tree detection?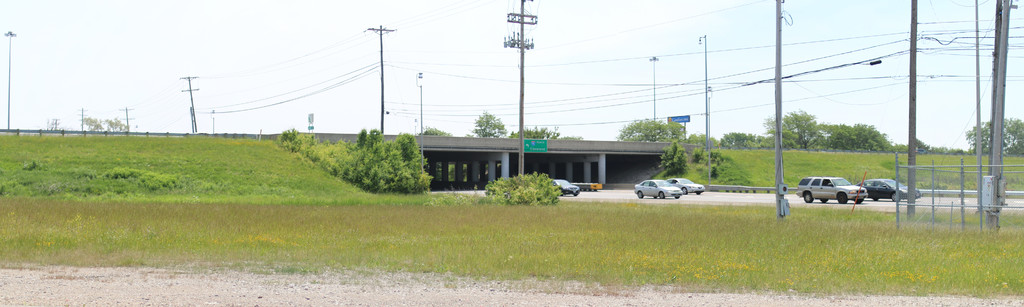
(76, 117, 122, 135)
